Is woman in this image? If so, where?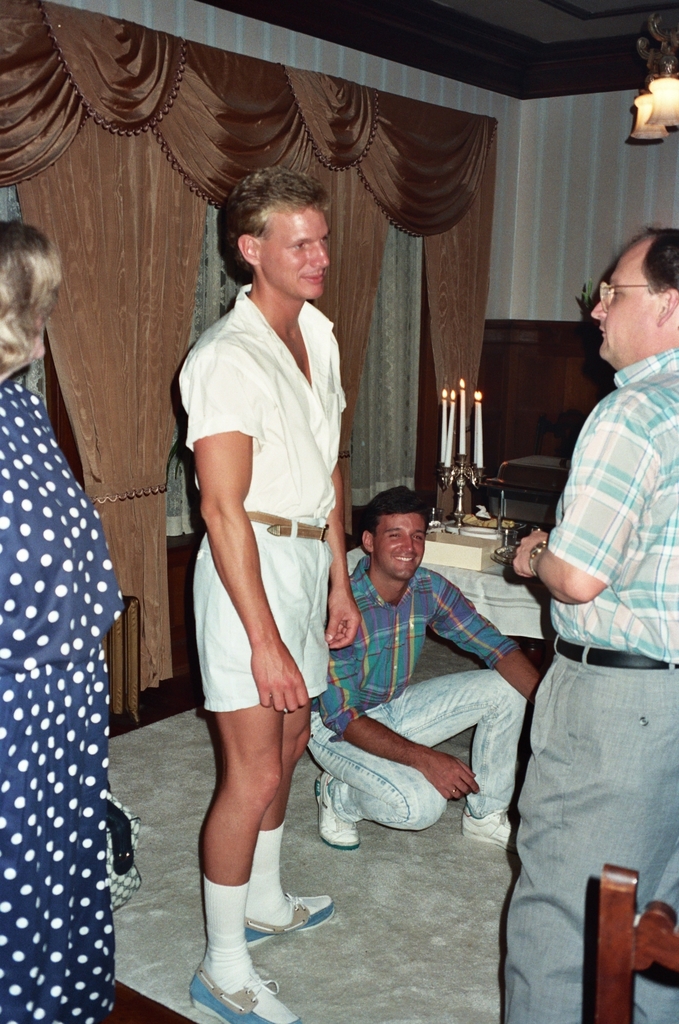
Yes, at (0,226,153,1023).
